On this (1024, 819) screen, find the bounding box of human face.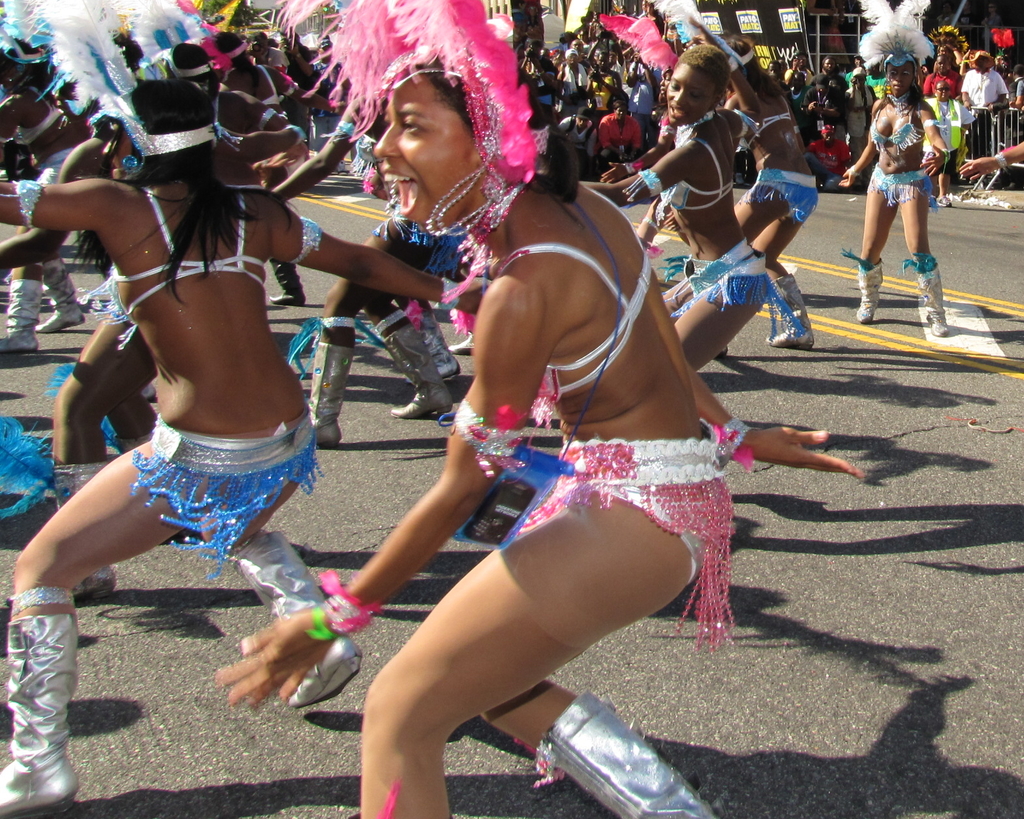
Bounding box: bbox=(889, 64, 913, 93).
